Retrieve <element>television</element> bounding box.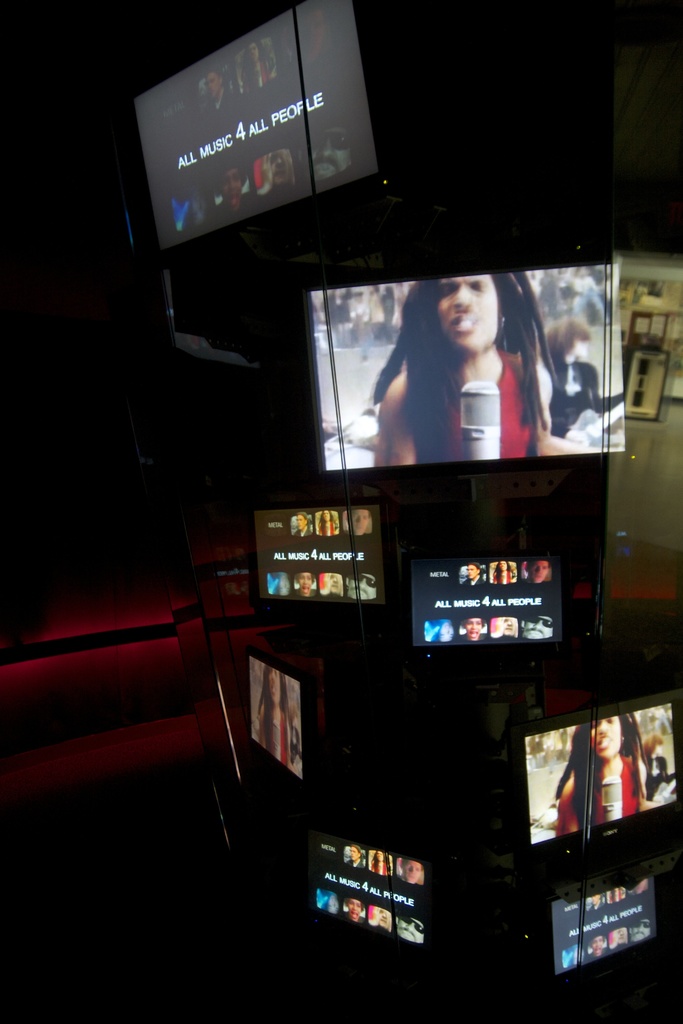
Bounding box: region(401, 541, 576, 657).
